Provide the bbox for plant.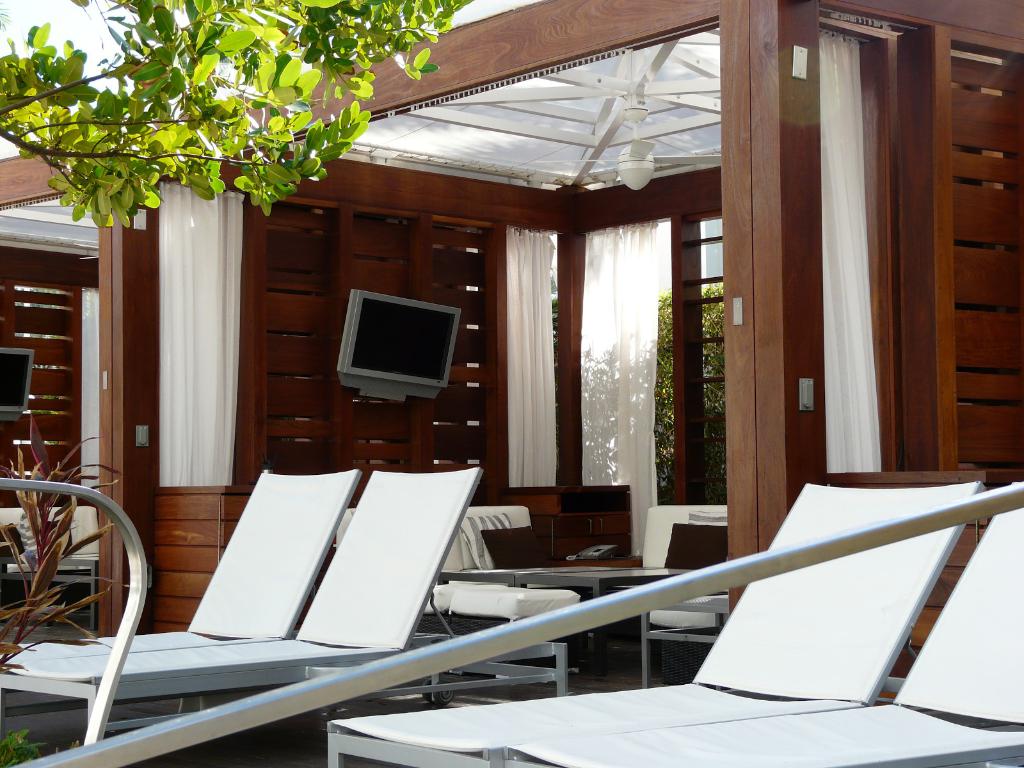
[0, 408, 138, 671].
